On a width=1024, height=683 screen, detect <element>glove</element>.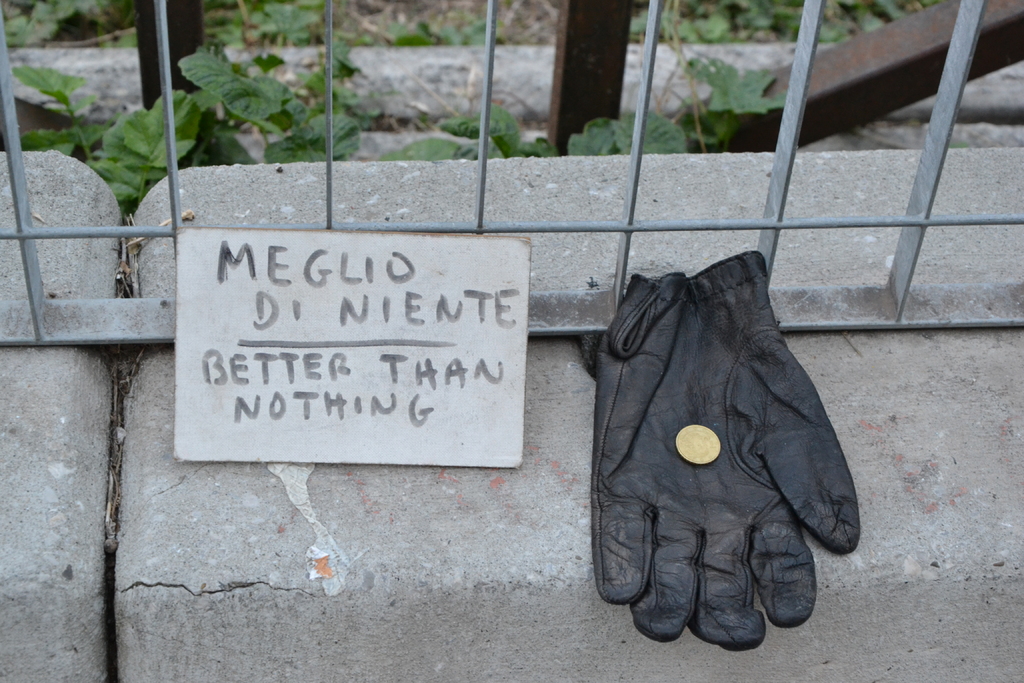
Rect(590, 251, 861, 651).
